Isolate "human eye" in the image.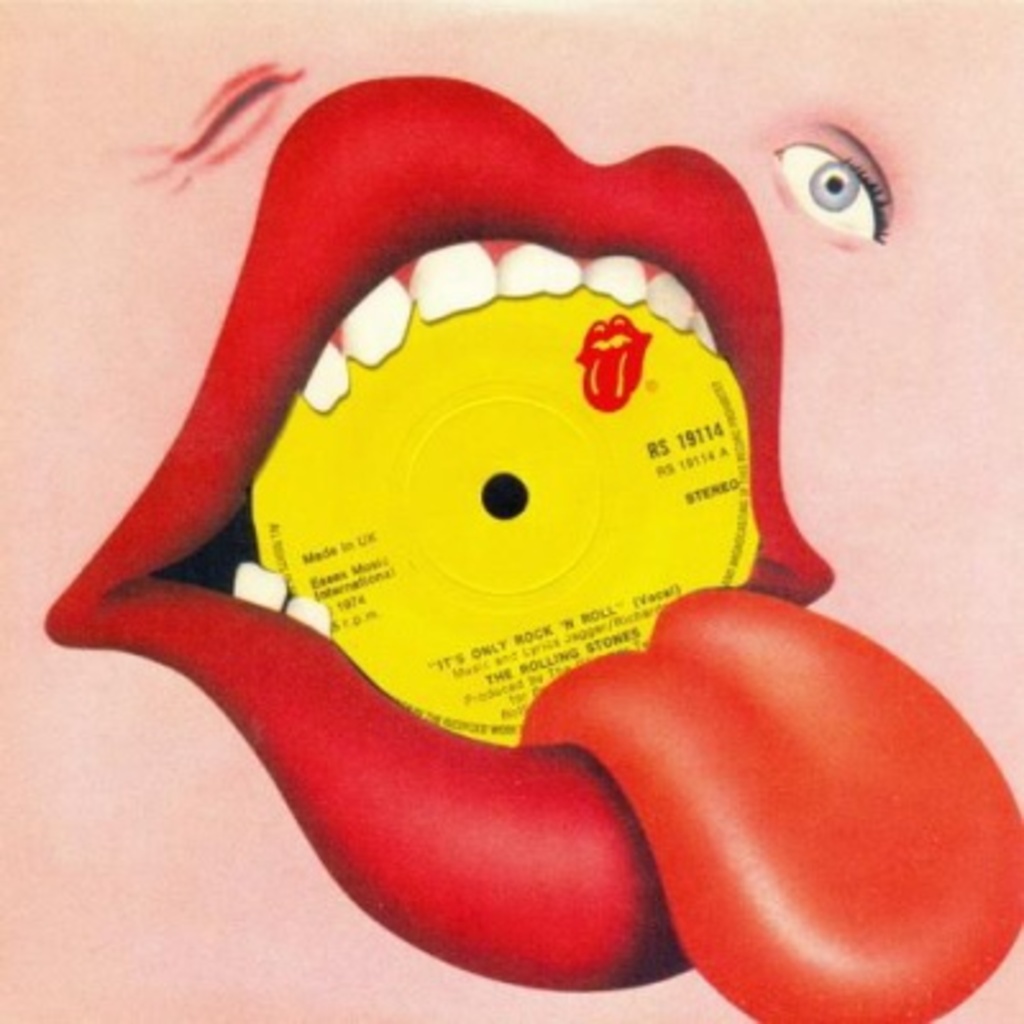
Isolated region: 801,115,922,233.
